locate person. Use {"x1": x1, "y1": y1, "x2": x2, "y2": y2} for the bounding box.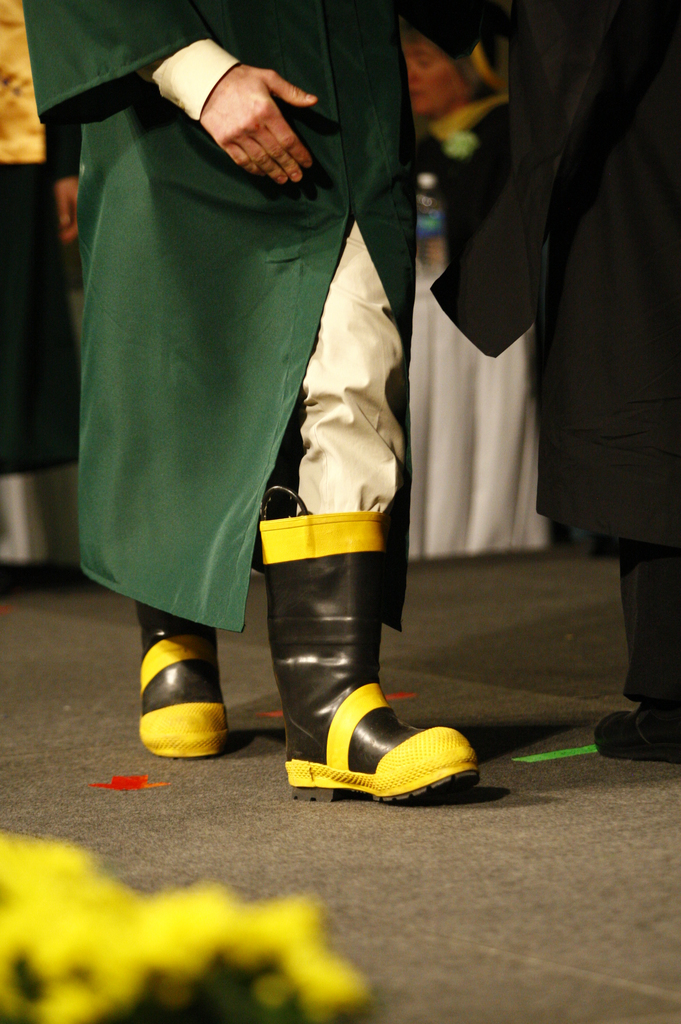
{"x1": 429, "y1": 0, "x2": 680, "y2": 761}.
